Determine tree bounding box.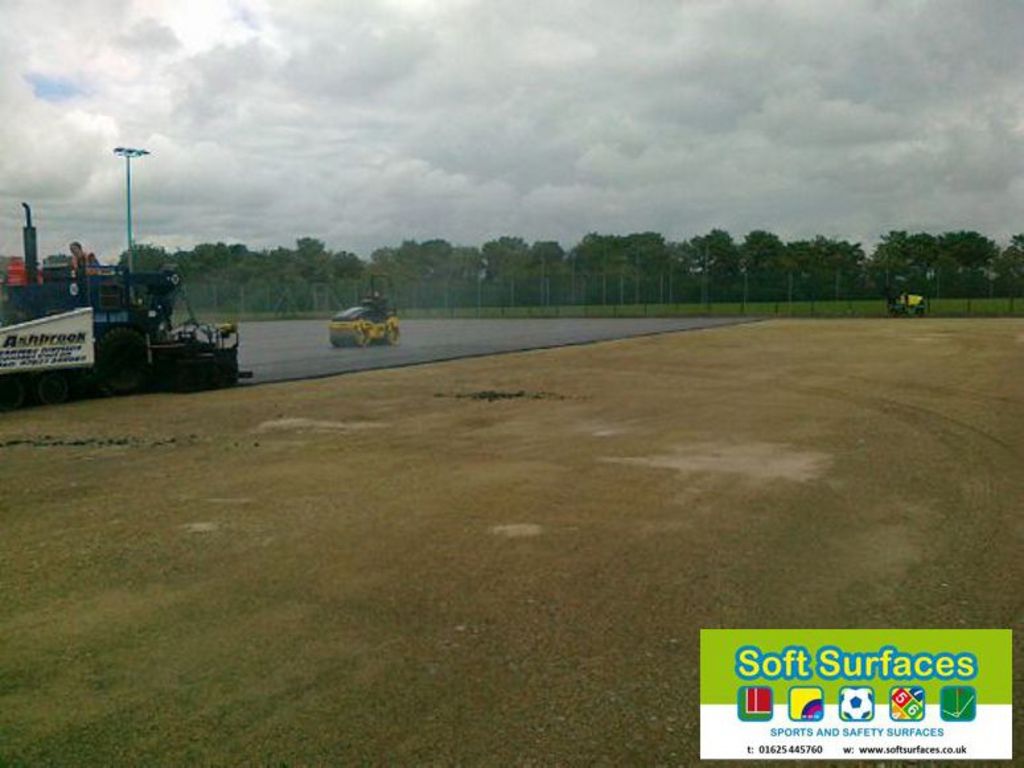
Determined: <region>814, 239, 871, 293</region>.
